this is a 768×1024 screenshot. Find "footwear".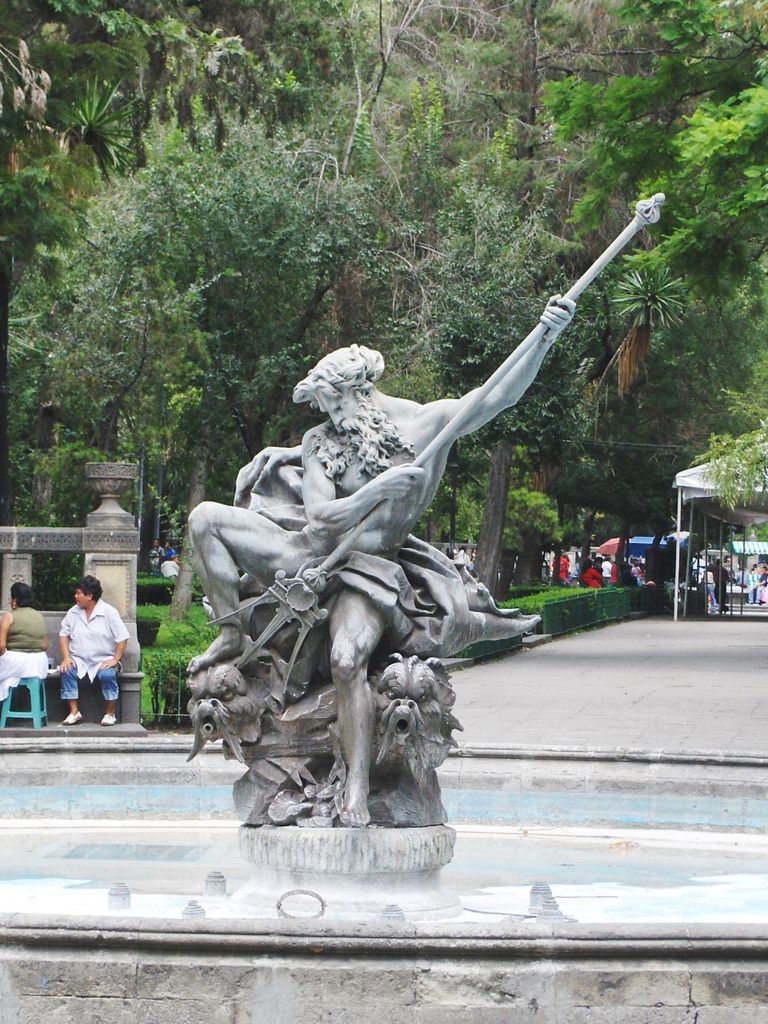
Bounding box: {"left": 60, "top": 709, "right": 85, "bottom": 725}.
